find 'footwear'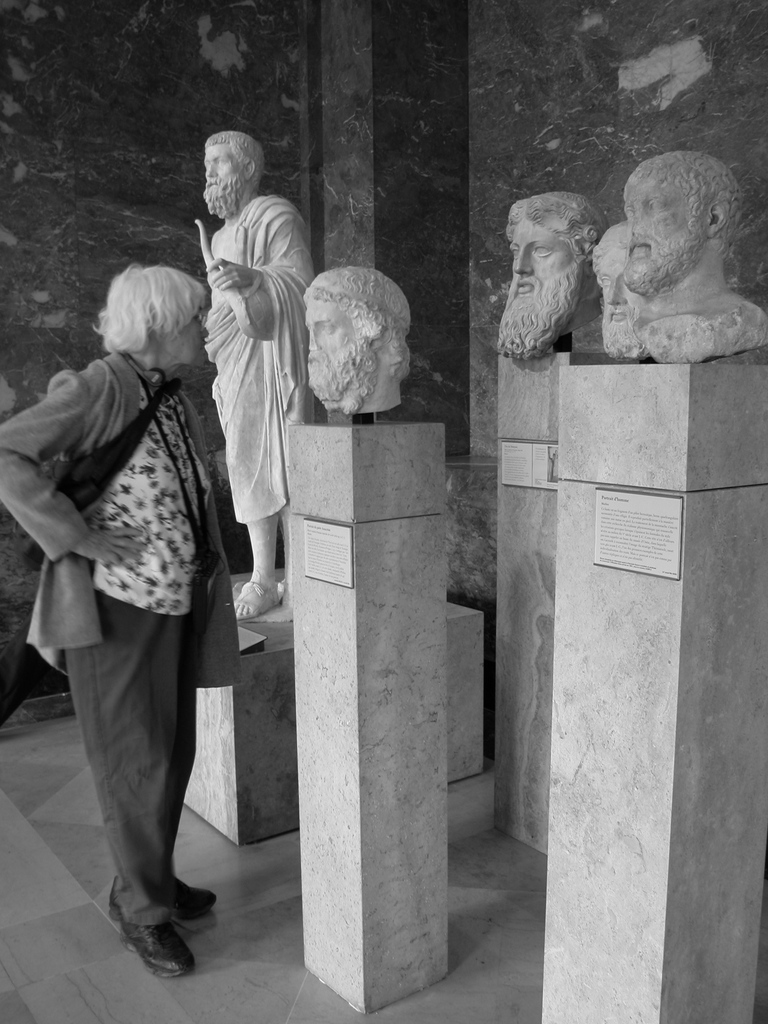
pyautogui.locateOnScreen(99, 868, 208, 984)
